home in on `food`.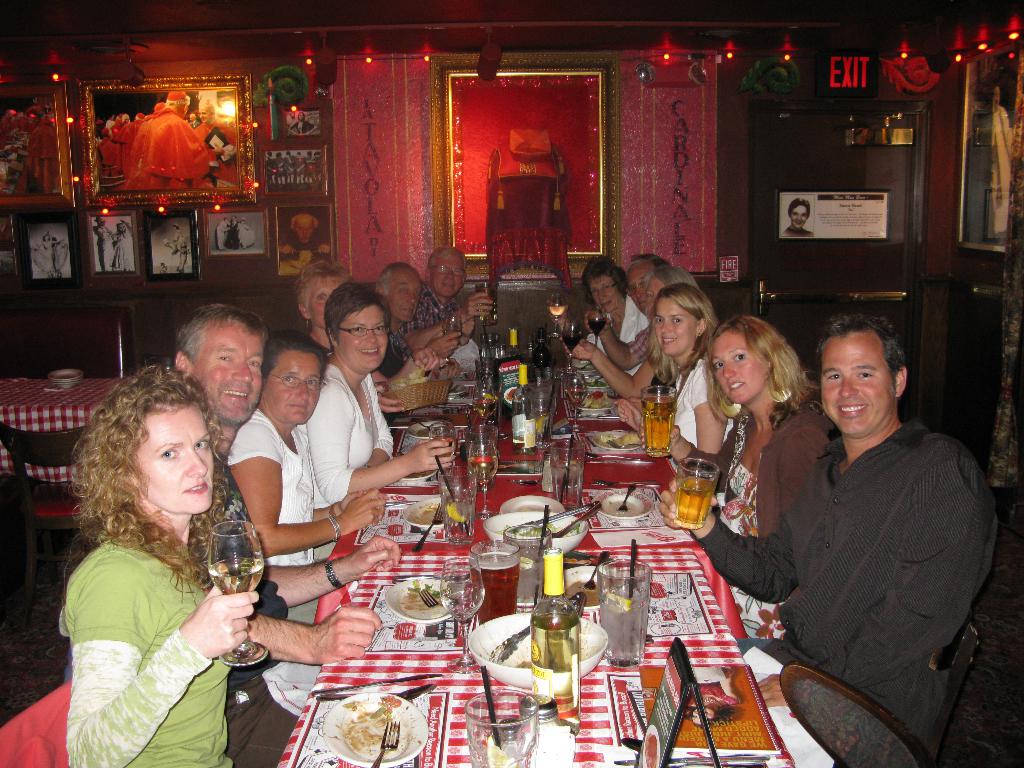
Homed in at (x1=435, y1=437, x2=452, y2=444).
